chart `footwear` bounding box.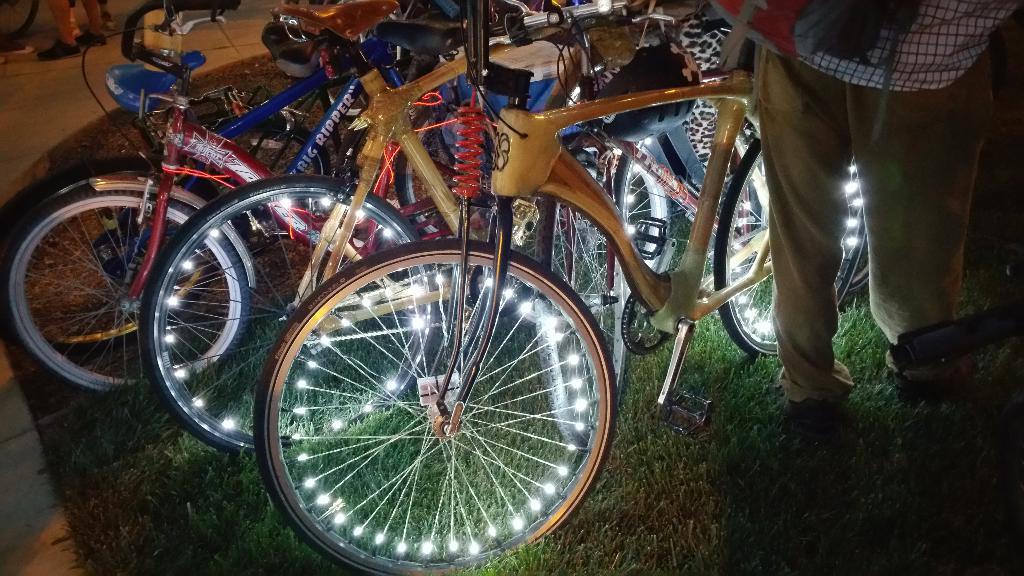
Charted: 36/39/79/62.
